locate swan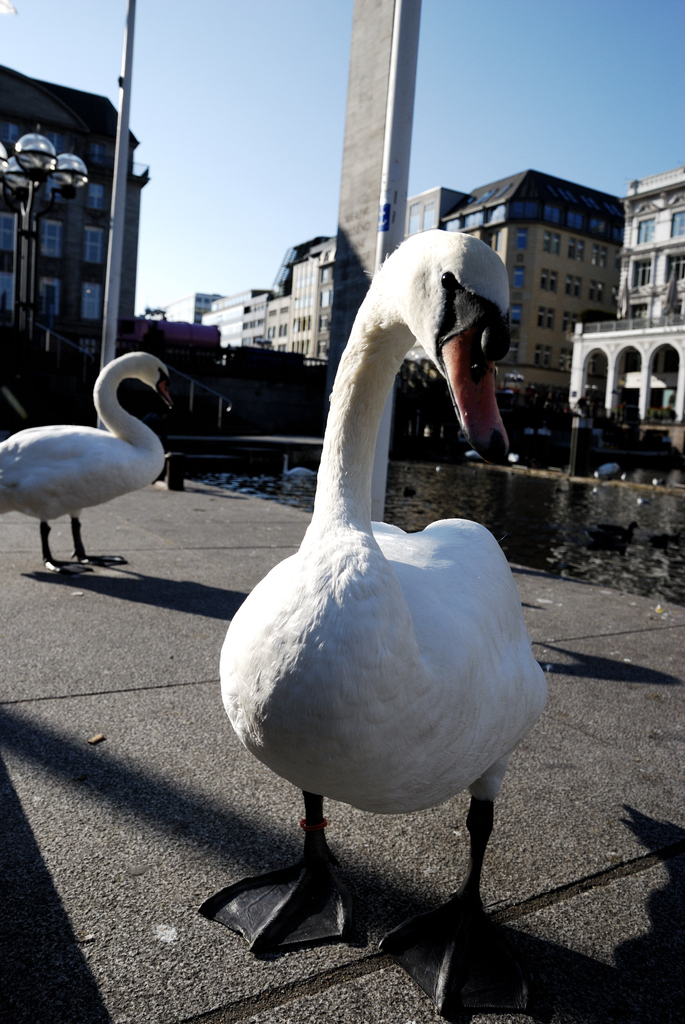
box(0, 348, 177, 577)
